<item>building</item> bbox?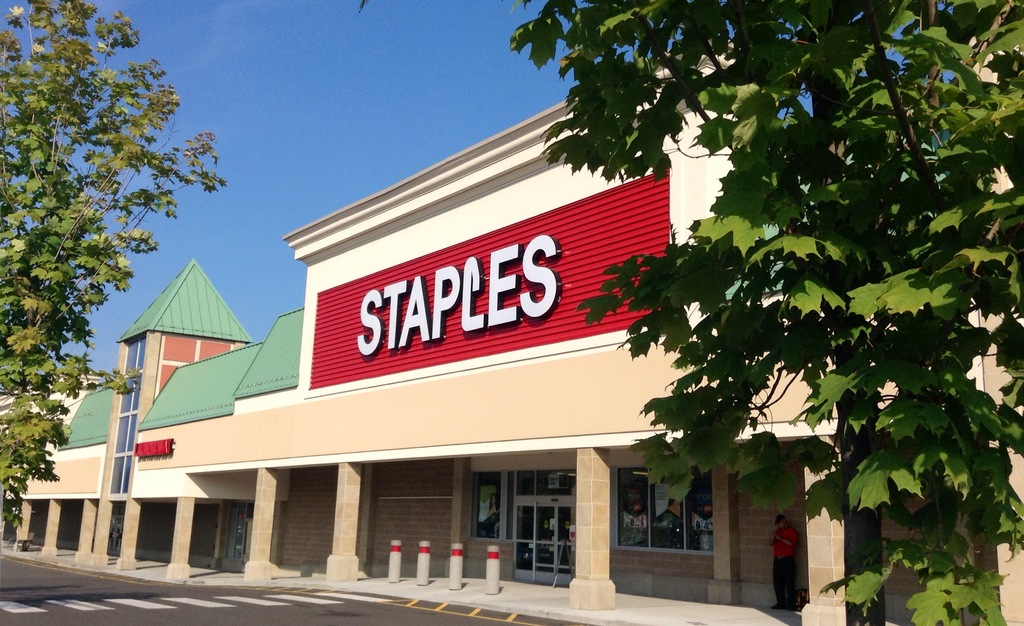
<bbox>0, 35, 1023, 625</bbox>
